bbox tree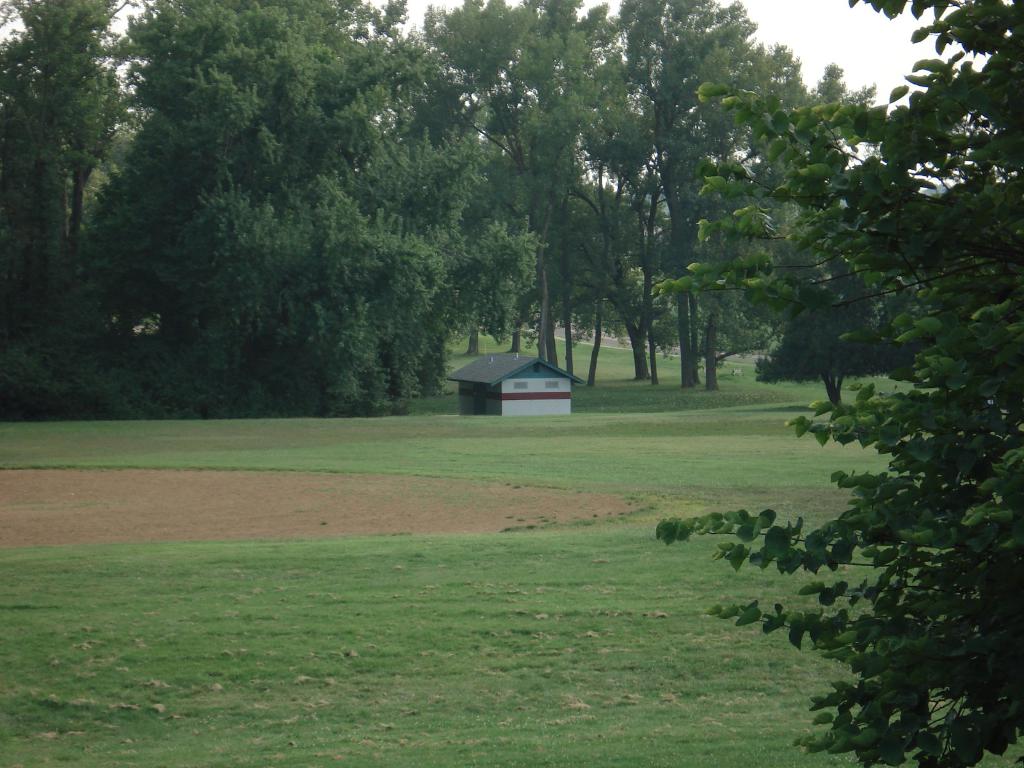
651,52,879,391
